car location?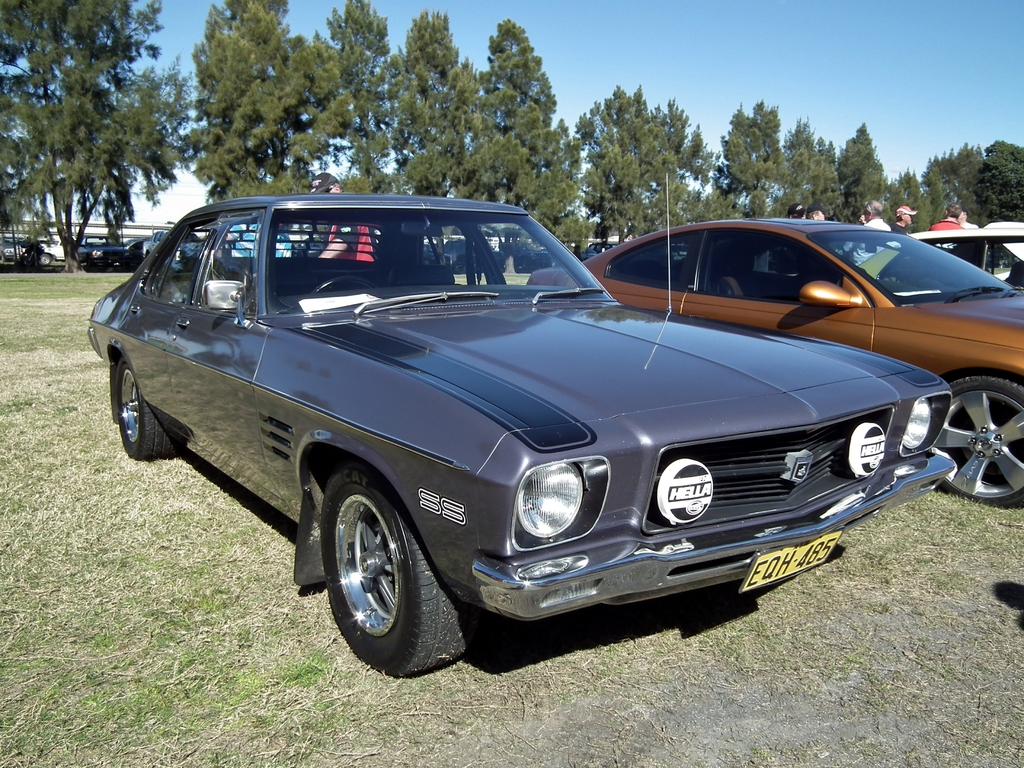
<bbox>0, 227, 54, 273</bbox>
